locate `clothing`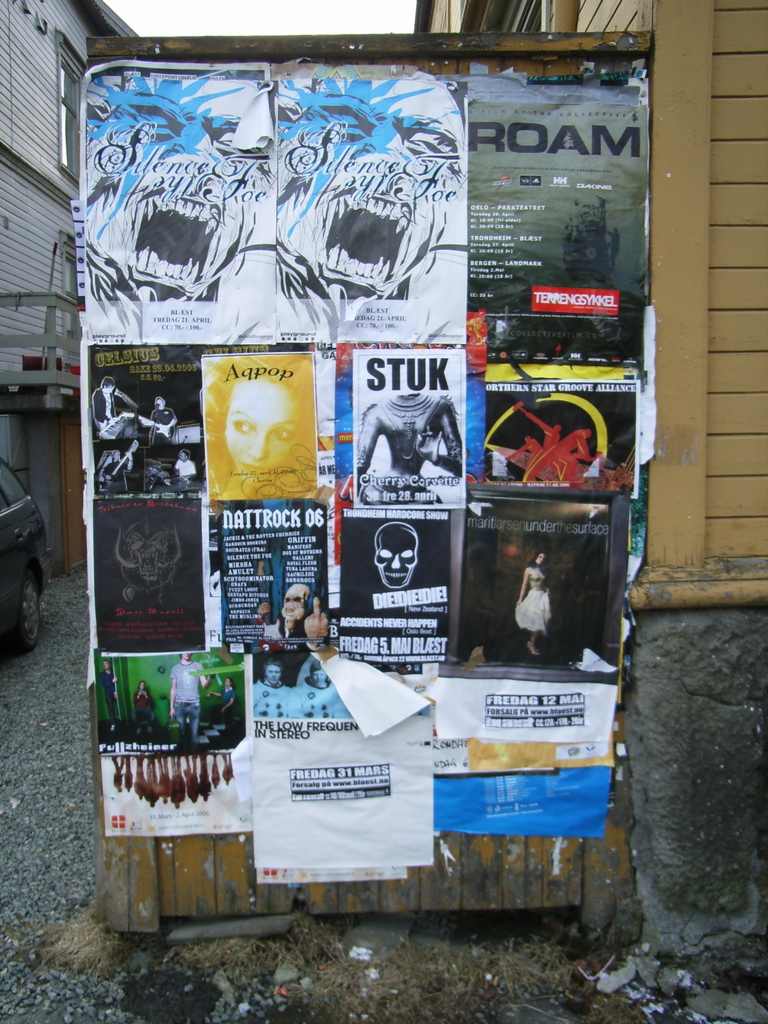
x1=169, y1=660, x2=204, y2=746
